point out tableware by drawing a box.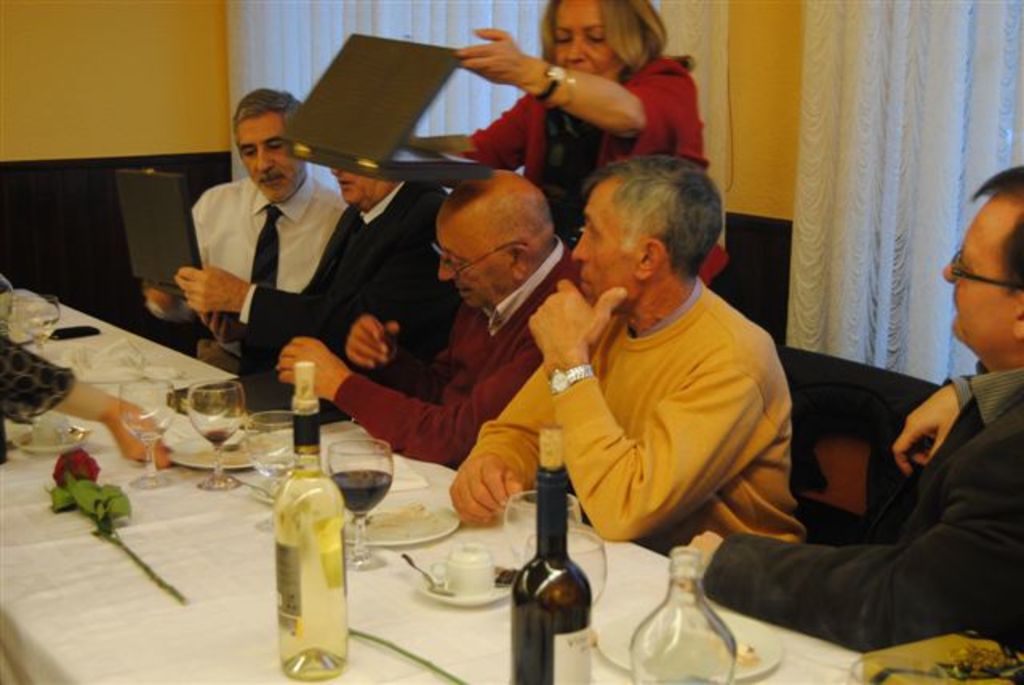
[x1=14, y1=427, x2=85, y2=455].
